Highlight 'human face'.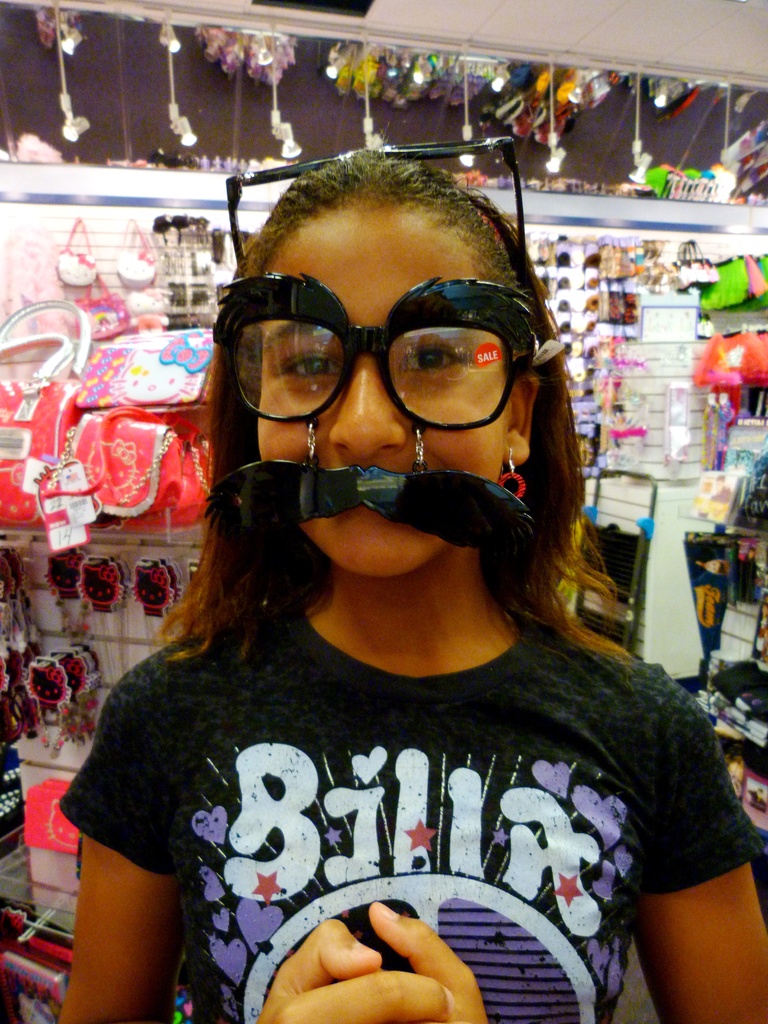
Highlighted region: left=262, top=206, right=515, bottom=579.
